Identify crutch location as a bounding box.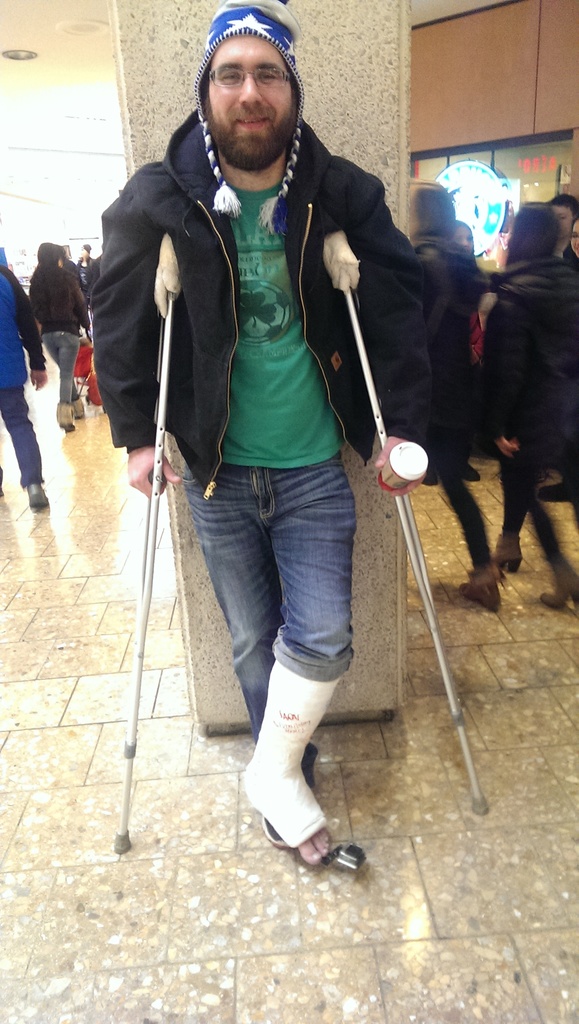
{"left": 323, "top": 227, "right": 493, "bottom": 816}.
